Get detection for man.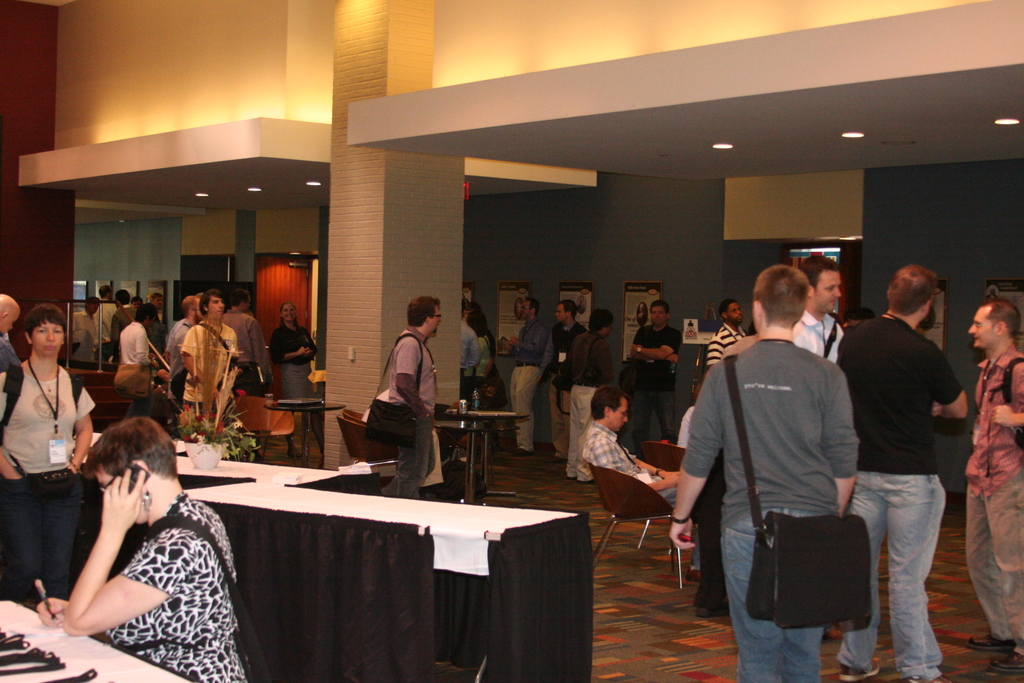
Detection: region(387, 295, 442, 503).
